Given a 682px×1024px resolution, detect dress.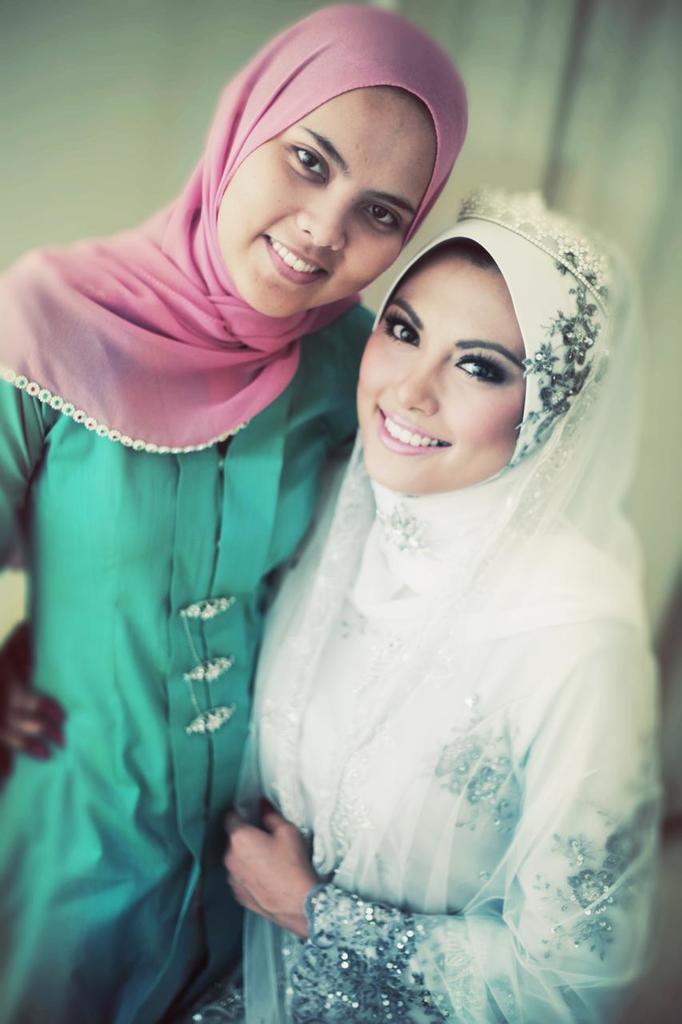
rect(0, 293, 376, 1023).
